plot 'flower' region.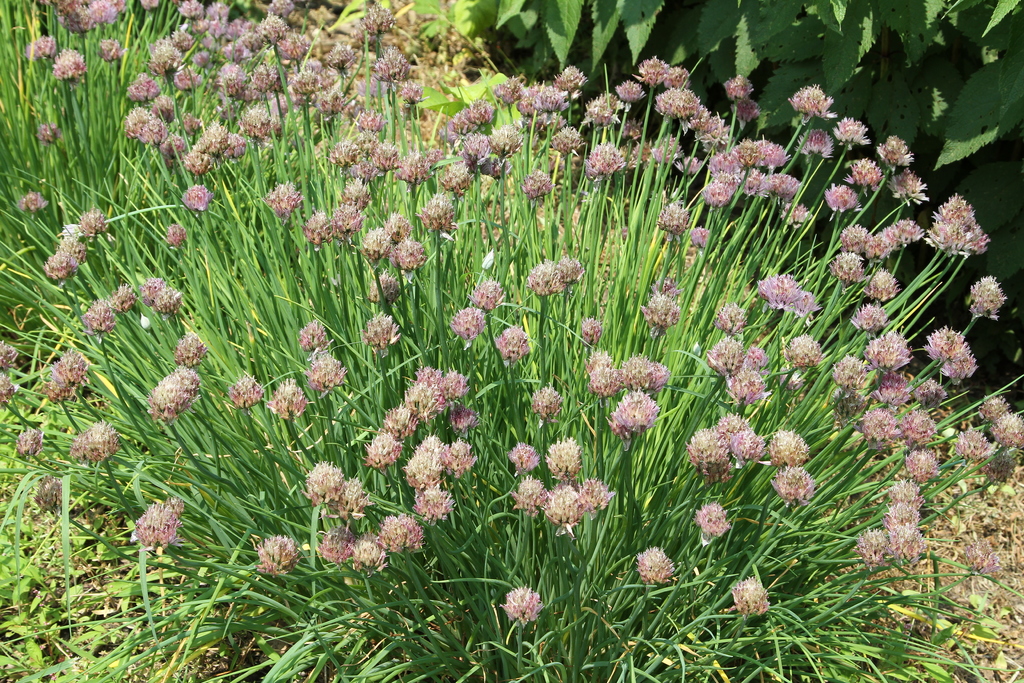
Plotted at 497/579/545/630.
